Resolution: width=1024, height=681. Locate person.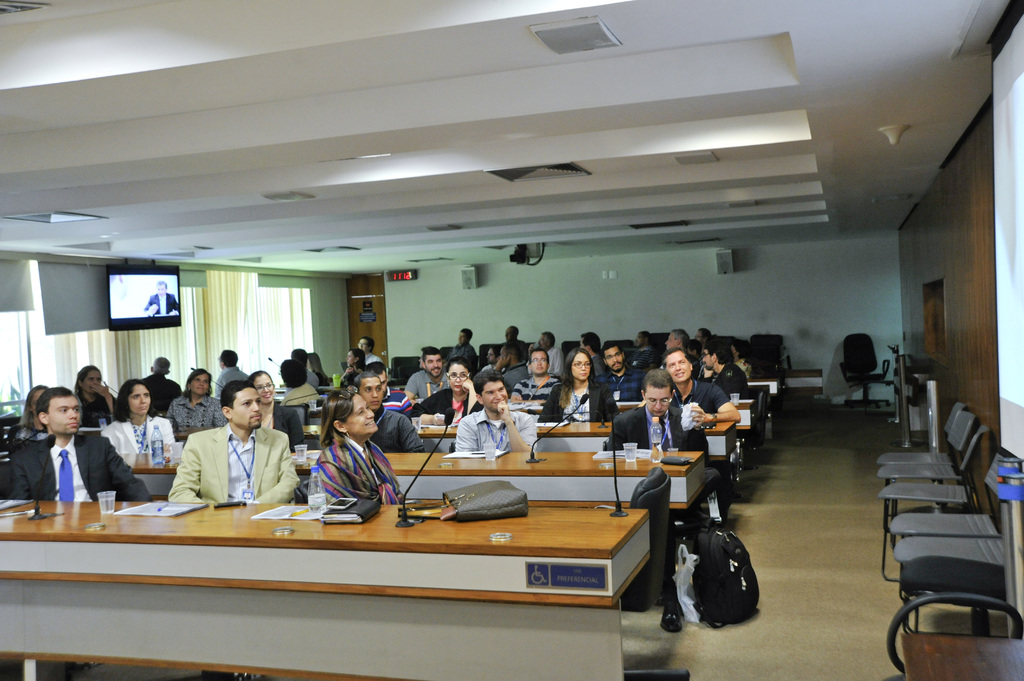
bbox=(444, 369, 524, 454).
